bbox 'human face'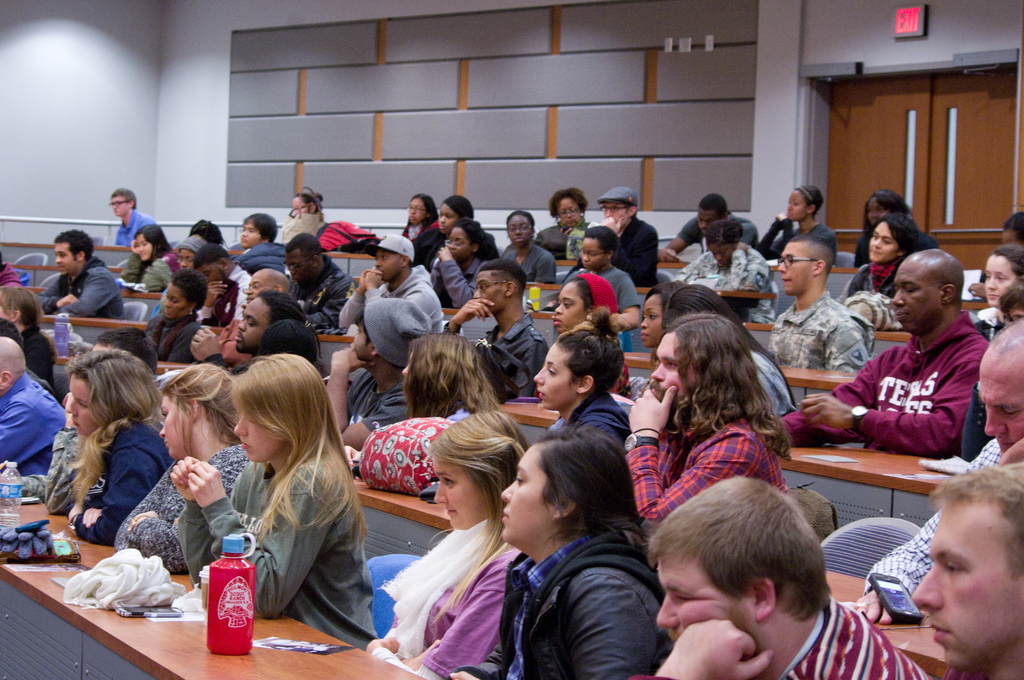
l=234, t=296, r=271, b=347
